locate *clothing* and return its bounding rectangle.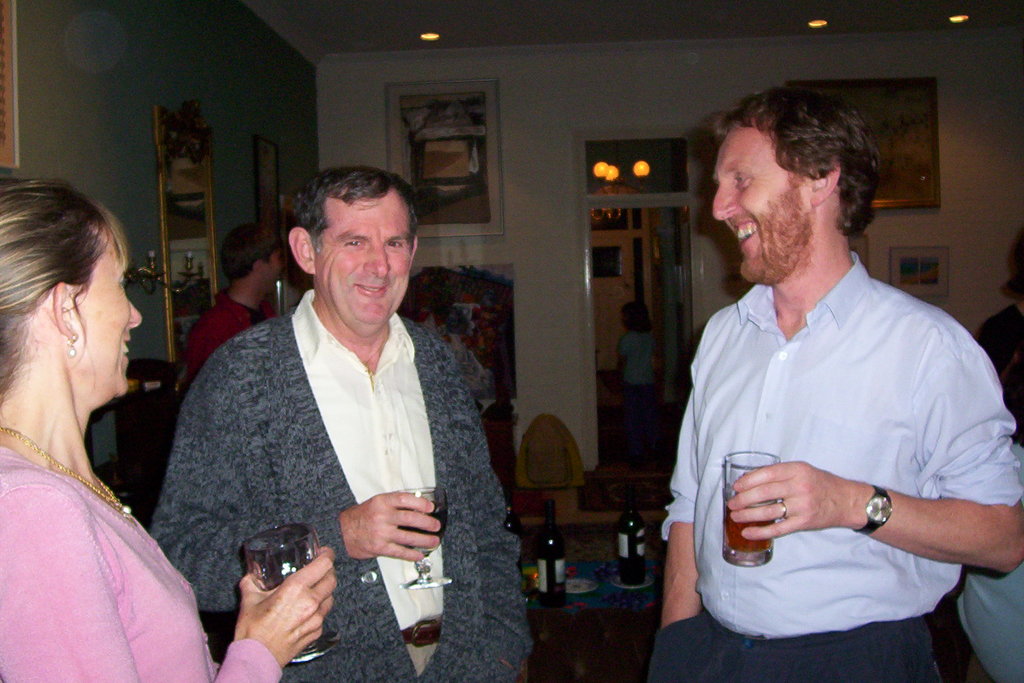
[x1=150, y1=287, x2=534, y2=682].
